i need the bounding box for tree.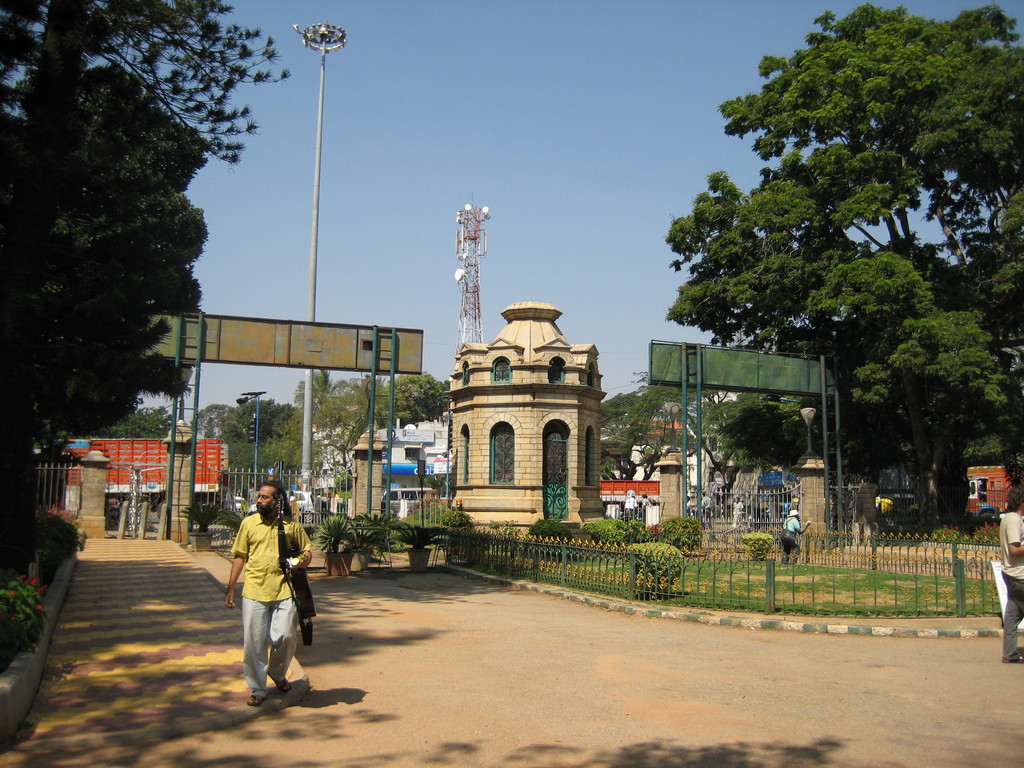
Here it is: x1=595, y1=376, x2=697, y2=499.
